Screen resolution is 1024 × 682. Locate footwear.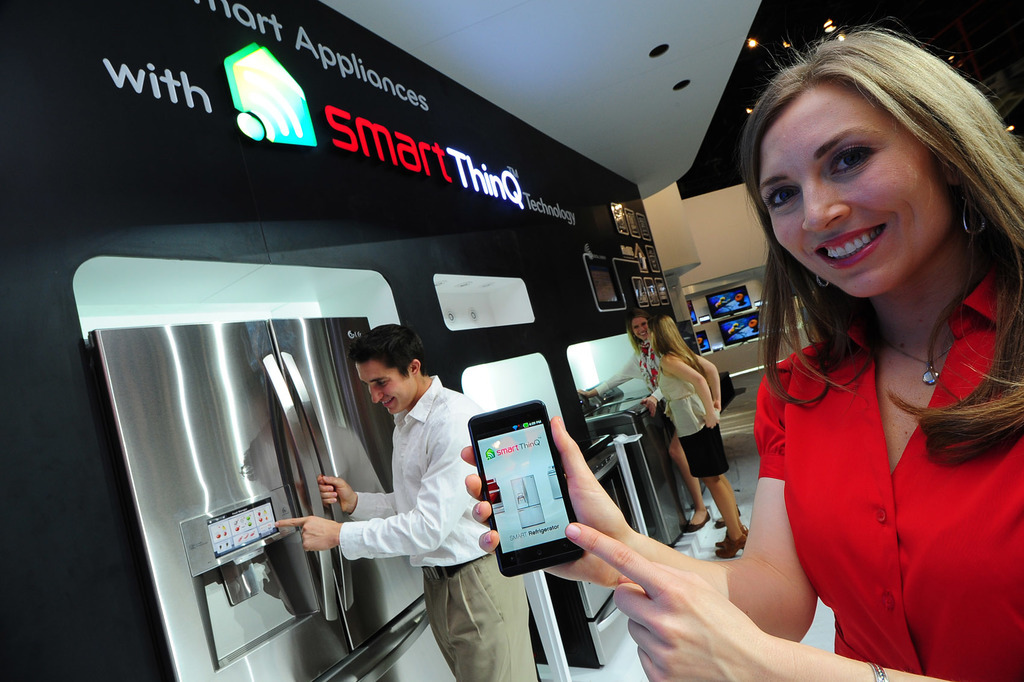
region(717, 528, 744, 560).
